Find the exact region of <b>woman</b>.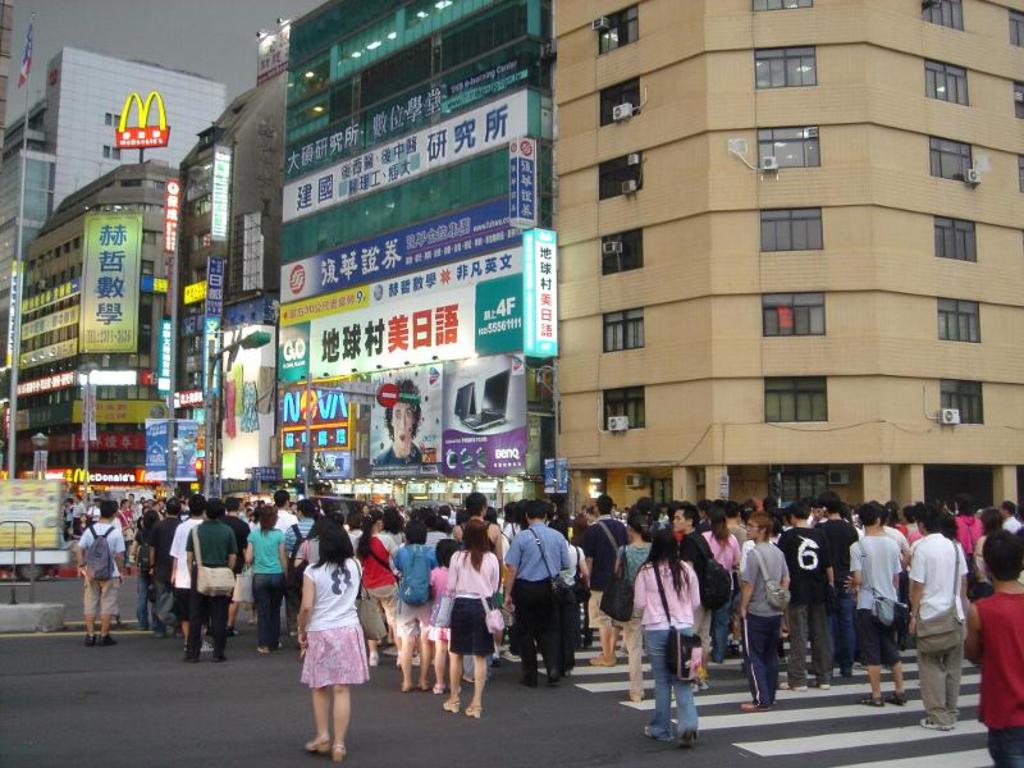
Exact region: 707,515,741,591.
